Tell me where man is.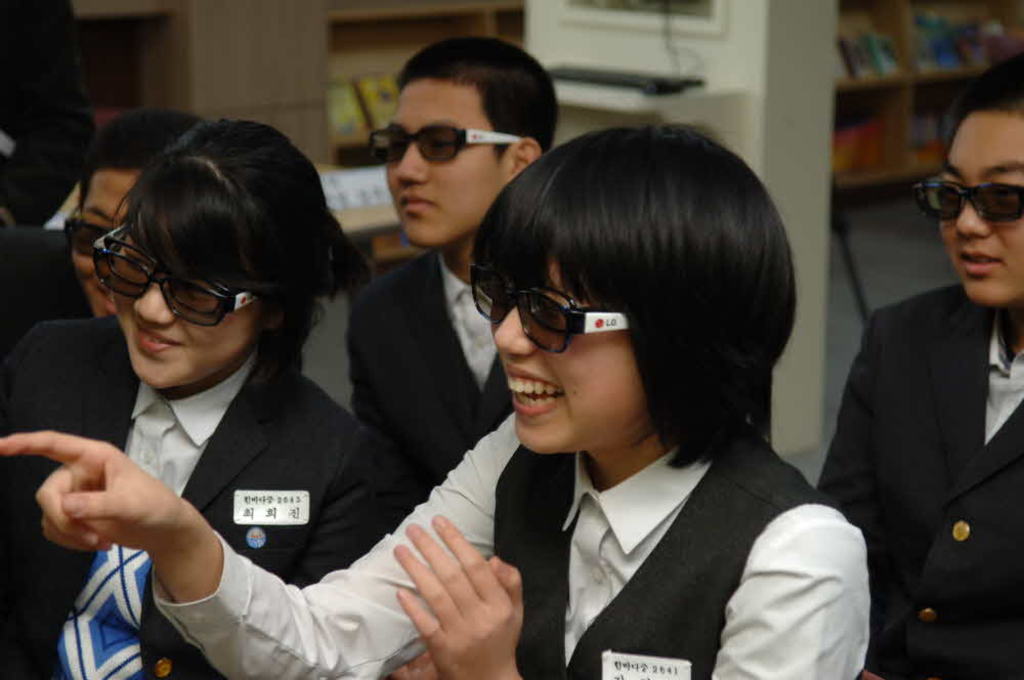
man is at {"left": 820, "top": 116, "right": 1023, "bottom": 645}.
